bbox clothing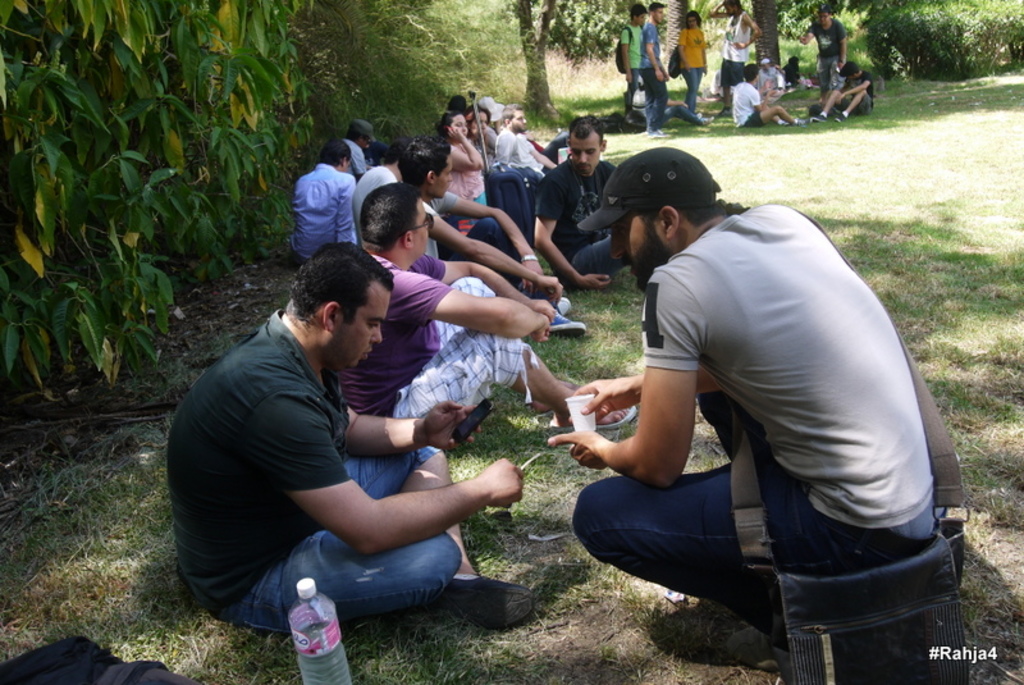
<region>284, 157, 355, 257</region>
